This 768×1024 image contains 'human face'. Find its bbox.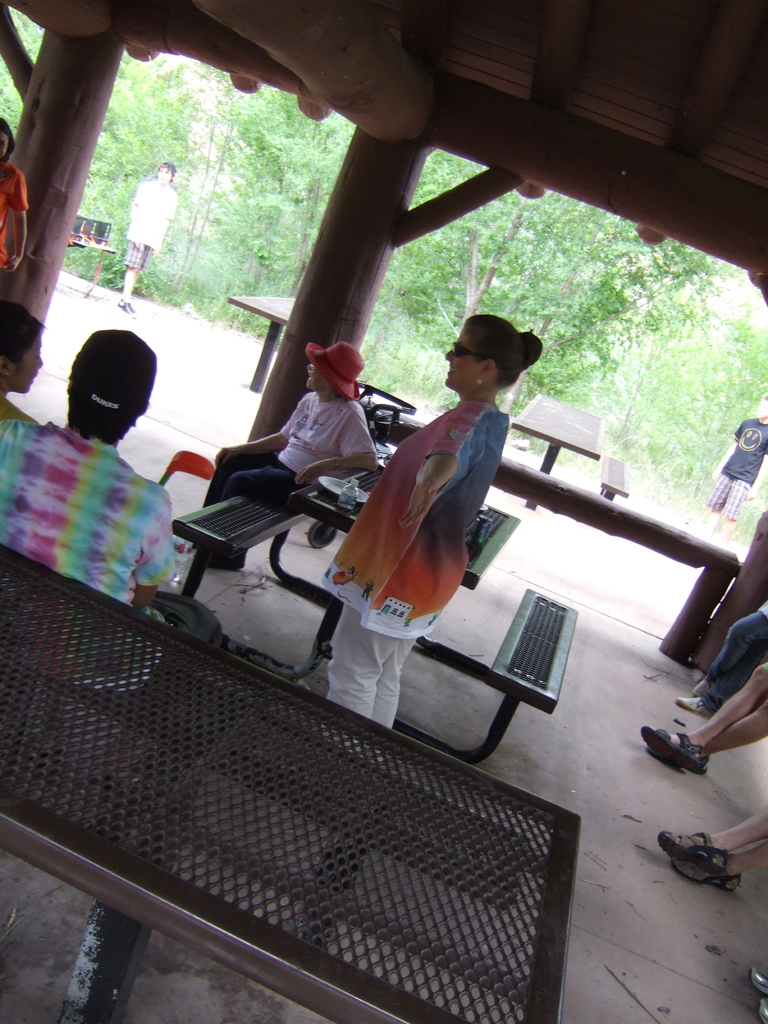
box(445, 329, 473, 383).
